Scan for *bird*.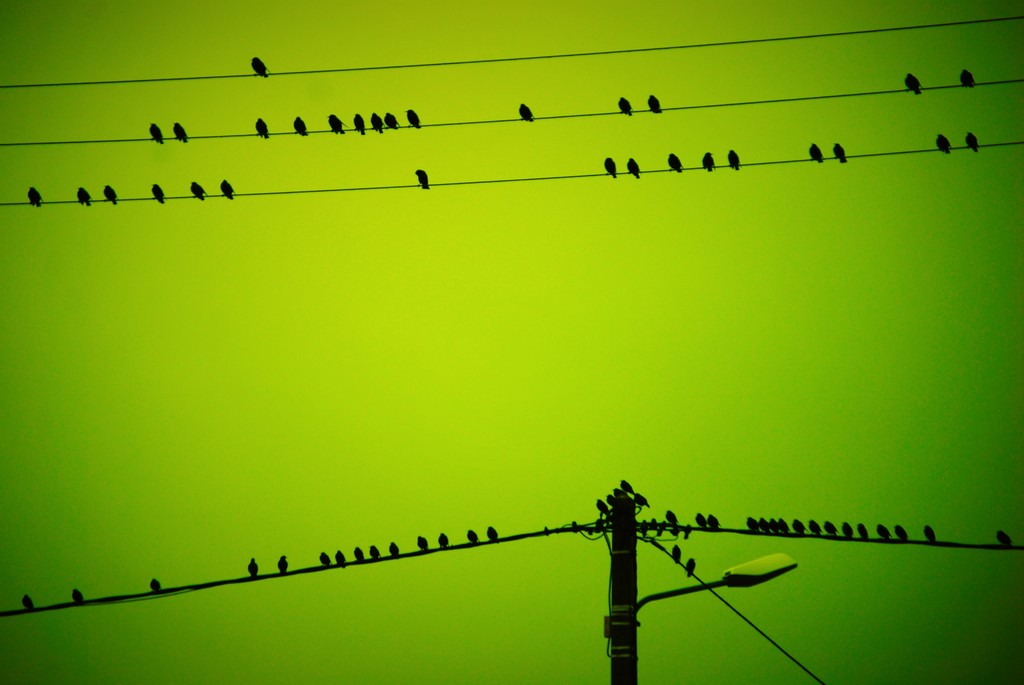
Scan result: rect(189, 180, 209, 205).
